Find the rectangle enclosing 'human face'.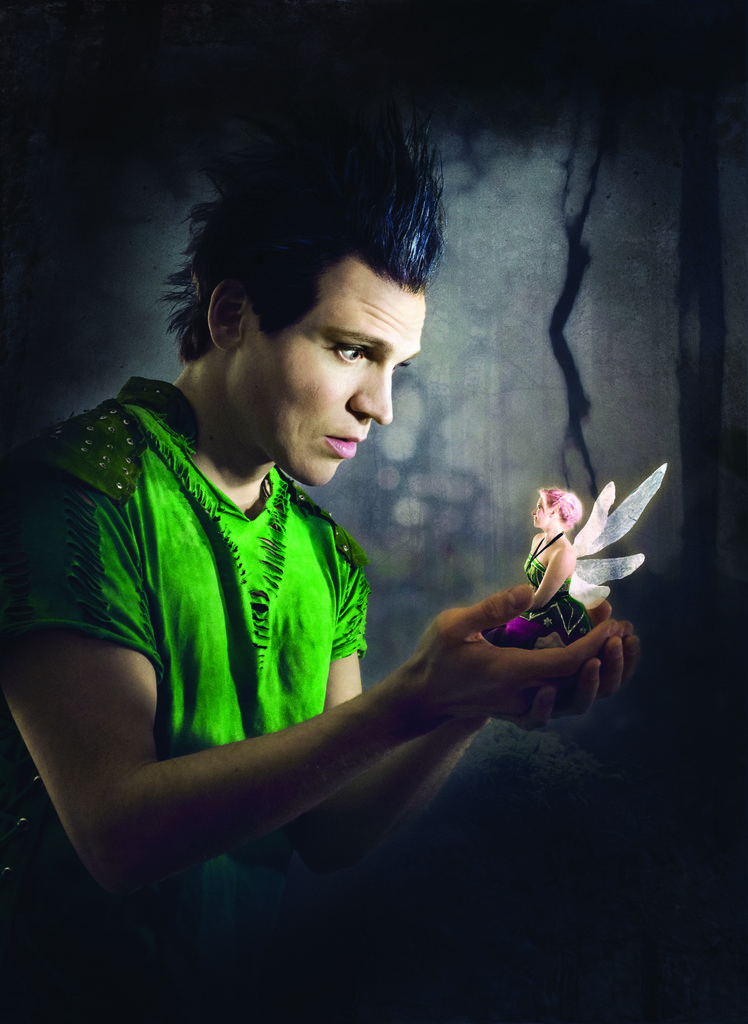
<bbox>234, 256, 434, 489</bbox>.
